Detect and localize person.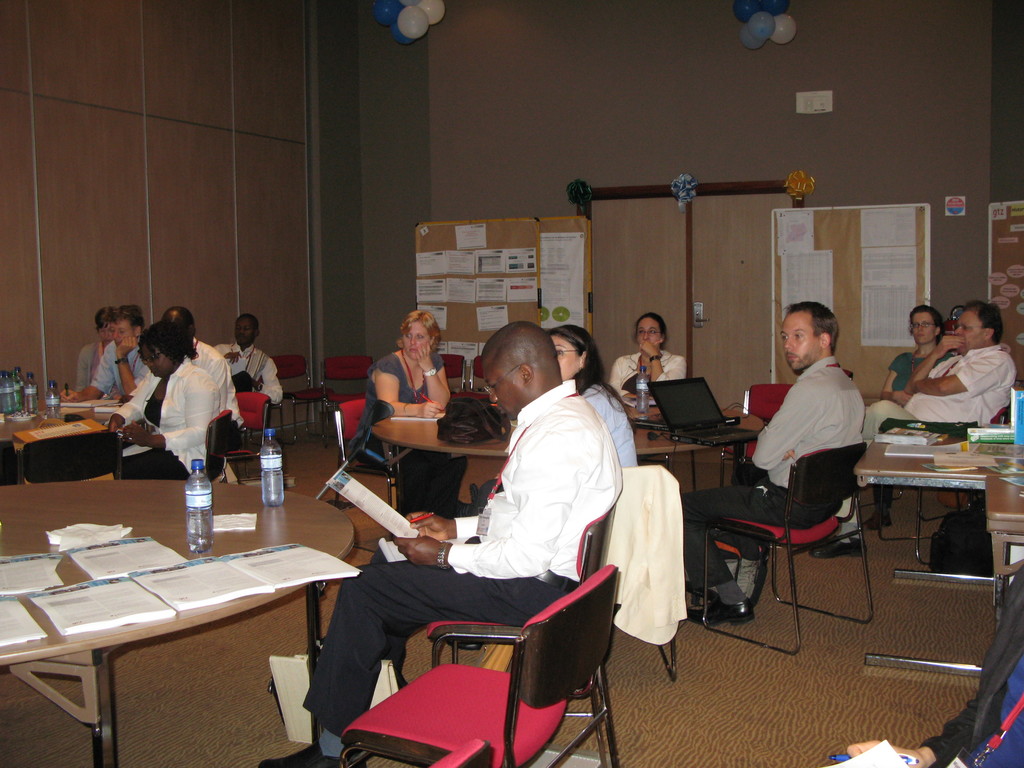
Localized at 159, 301, 247, 434.
